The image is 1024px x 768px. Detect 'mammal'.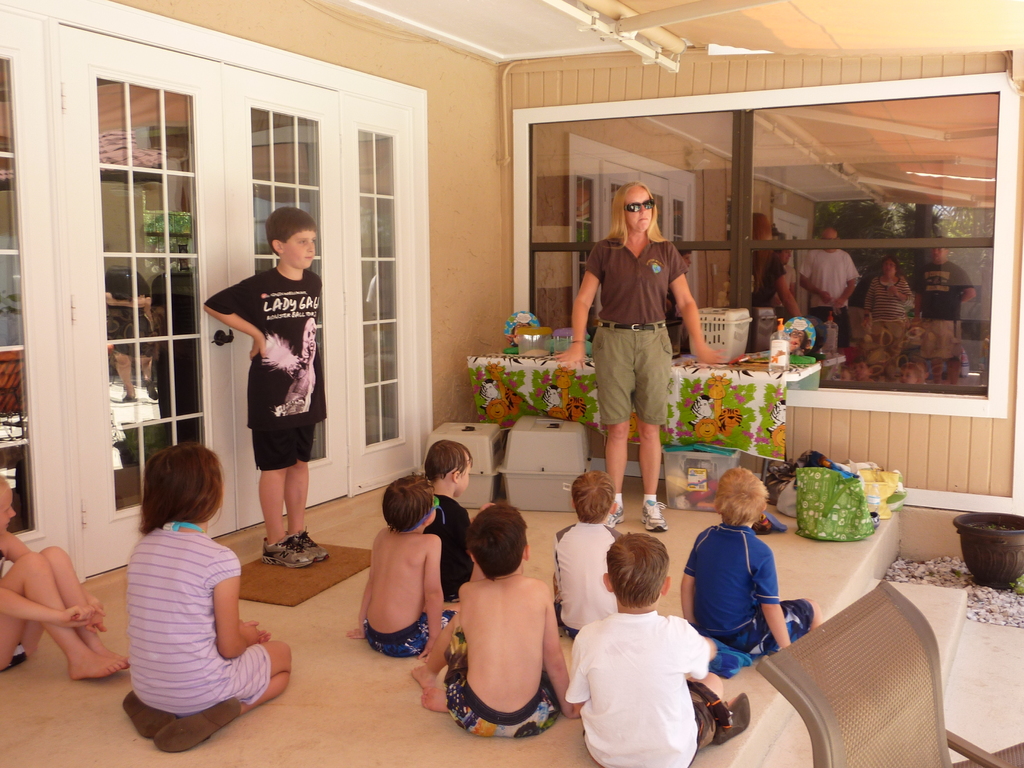
Detection: crop(678, 463, 821, 655).
